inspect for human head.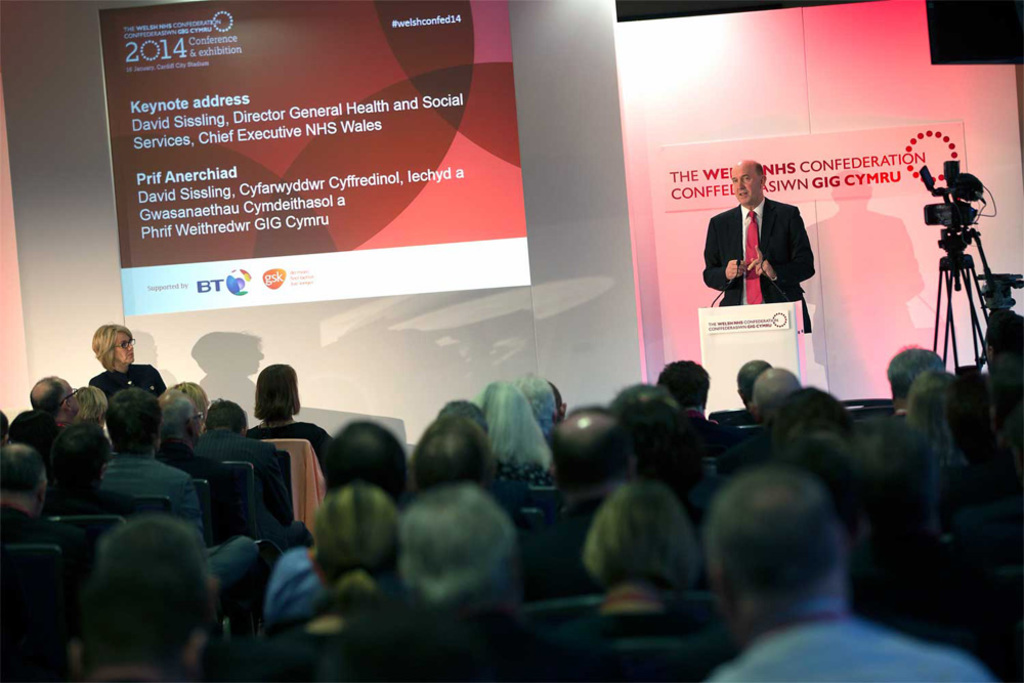
Inspection: box(306, 490, 404, 599).
